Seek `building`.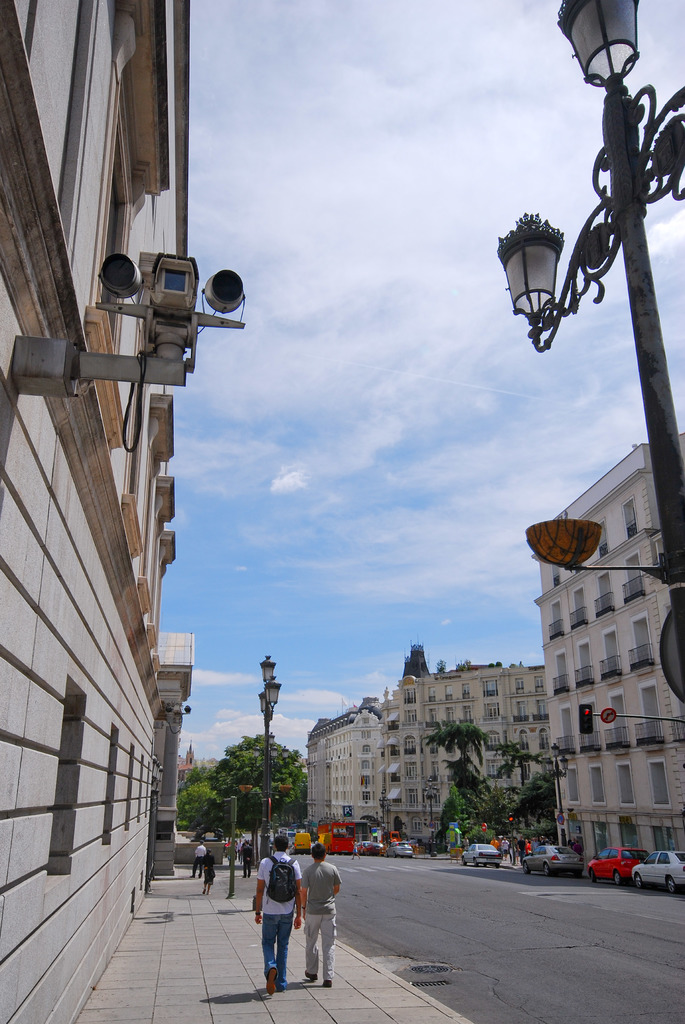
locate(531, 433, 684, 876).
